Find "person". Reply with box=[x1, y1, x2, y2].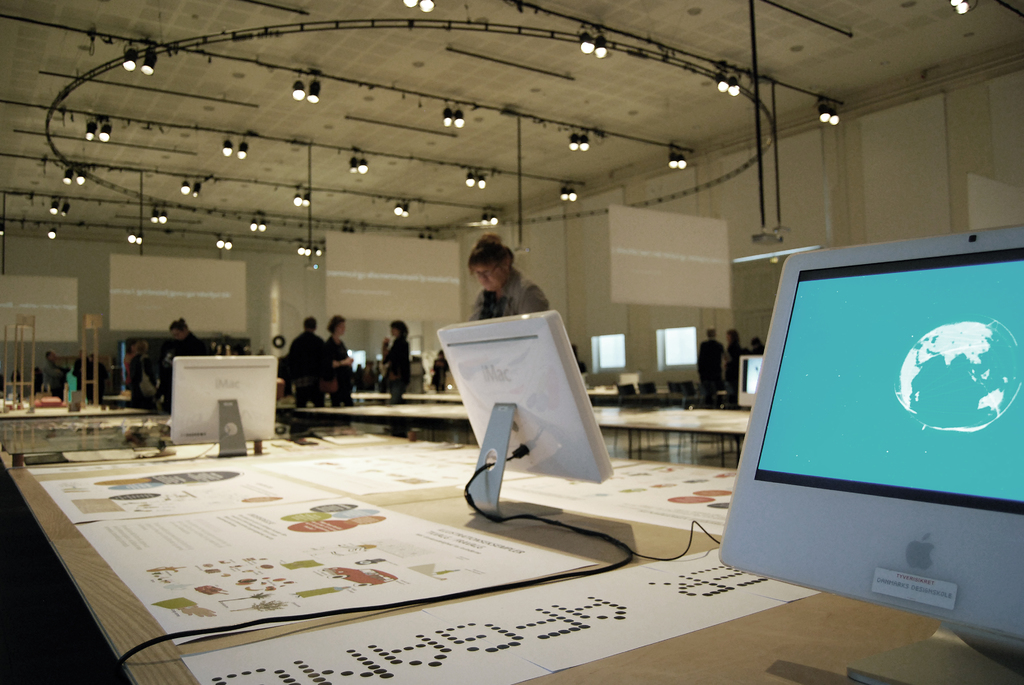
box=[284, 316, 337, 414].
